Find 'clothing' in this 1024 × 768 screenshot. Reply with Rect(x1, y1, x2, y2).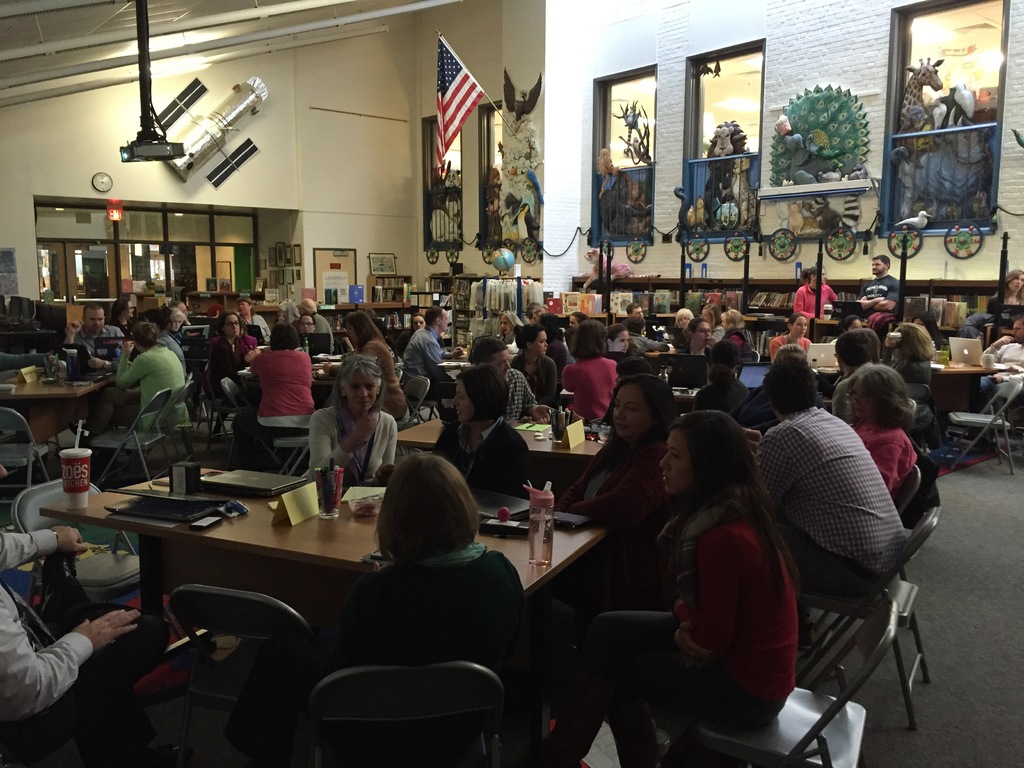
Rect(514, 350, 564, 410).
